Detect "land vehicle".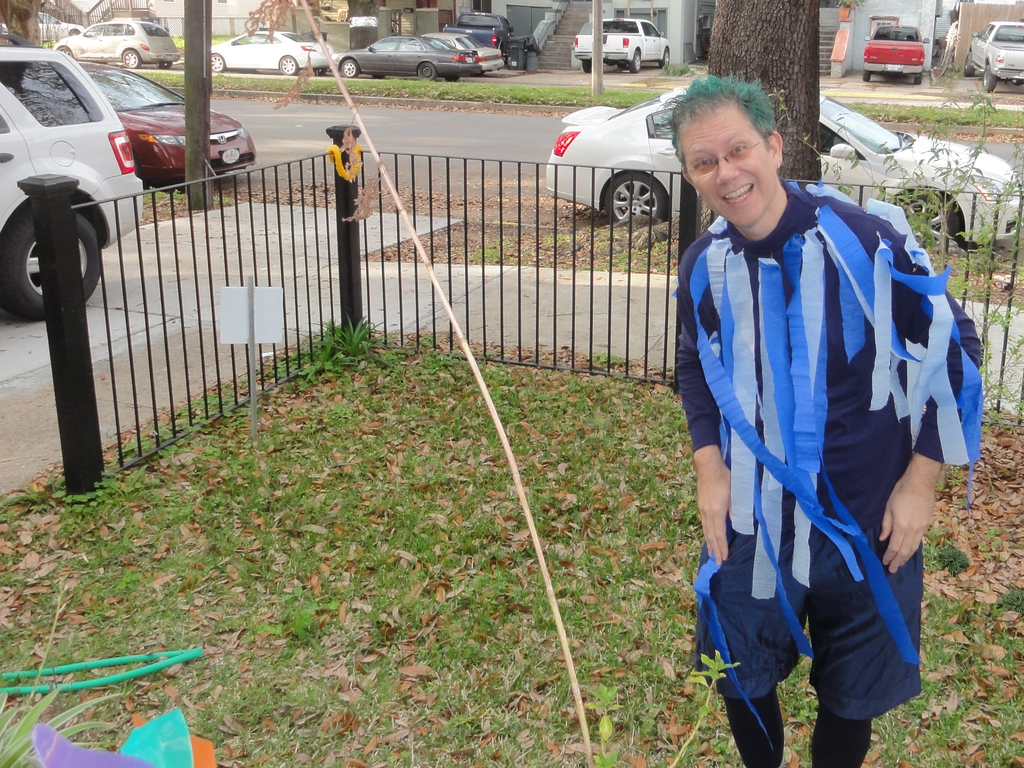
Detected at left=423, top=29, right=503, bottom=79.
